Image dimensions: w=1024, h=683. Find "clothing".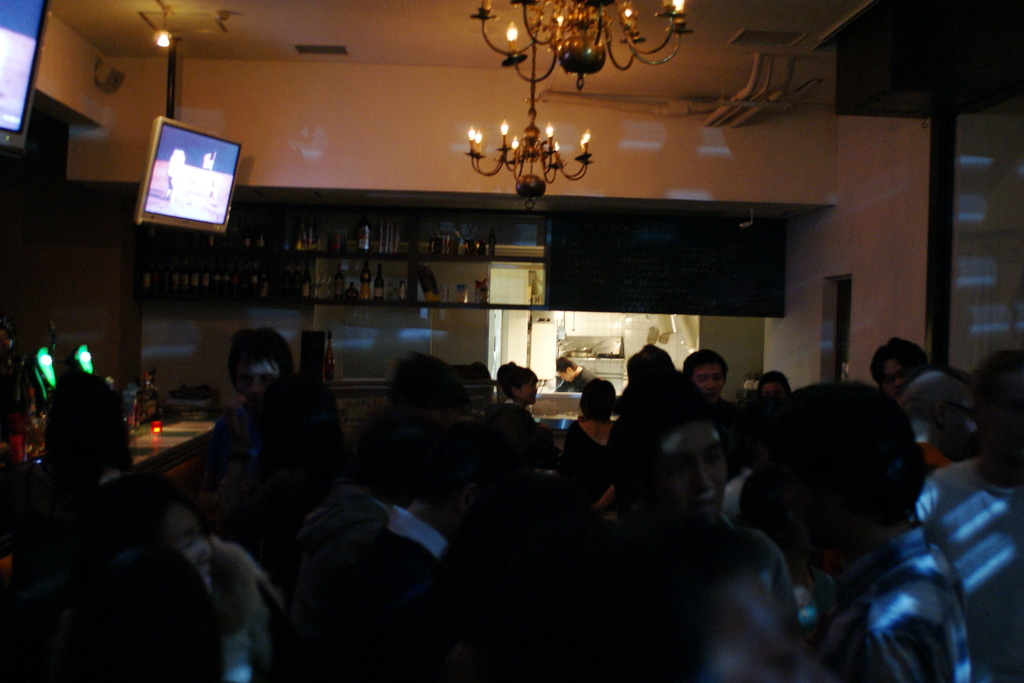
{"left": 808, "top": 521, "right": 973, "bottom": 682}.
